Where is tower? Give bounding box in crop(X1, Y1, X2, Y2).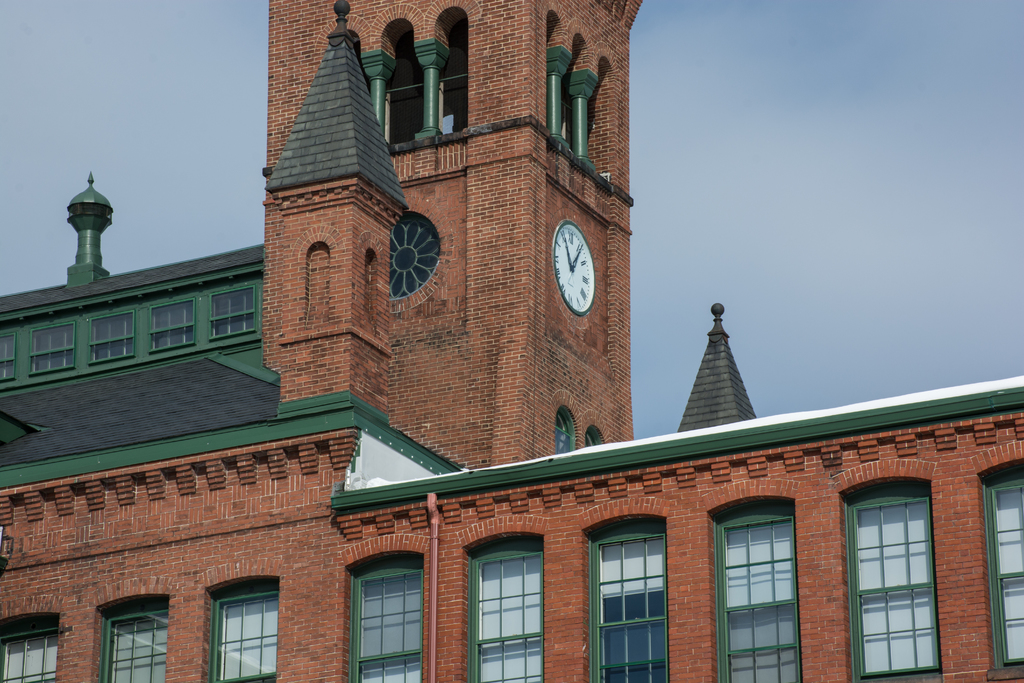
crop(679, 306, 754, 428).
